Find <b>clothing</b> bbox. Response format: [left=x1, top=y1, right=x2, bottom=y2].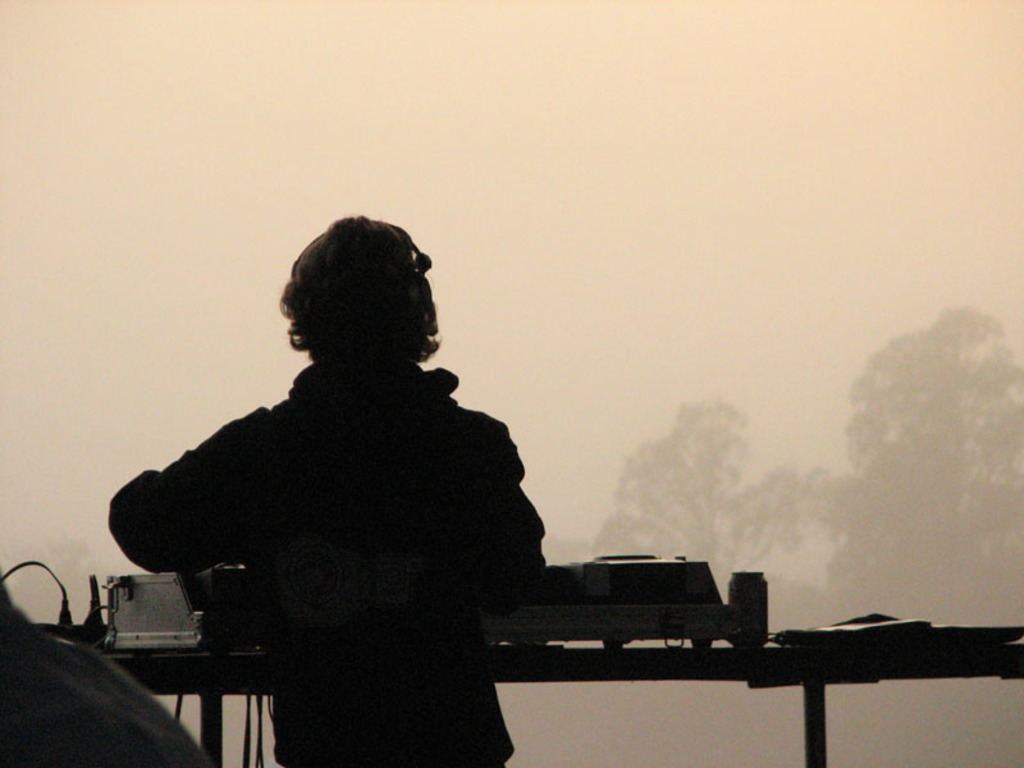
[left=131, top=257, right=561, bottom=739].
